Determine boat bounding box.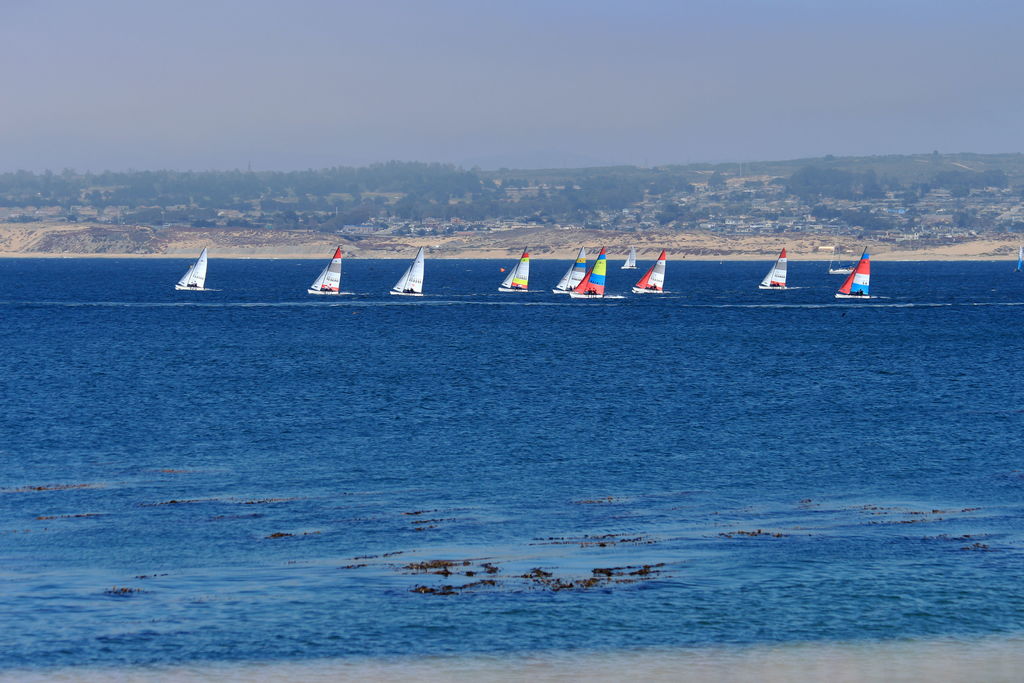
Determined: Rect(759, 252, 799, 292).
